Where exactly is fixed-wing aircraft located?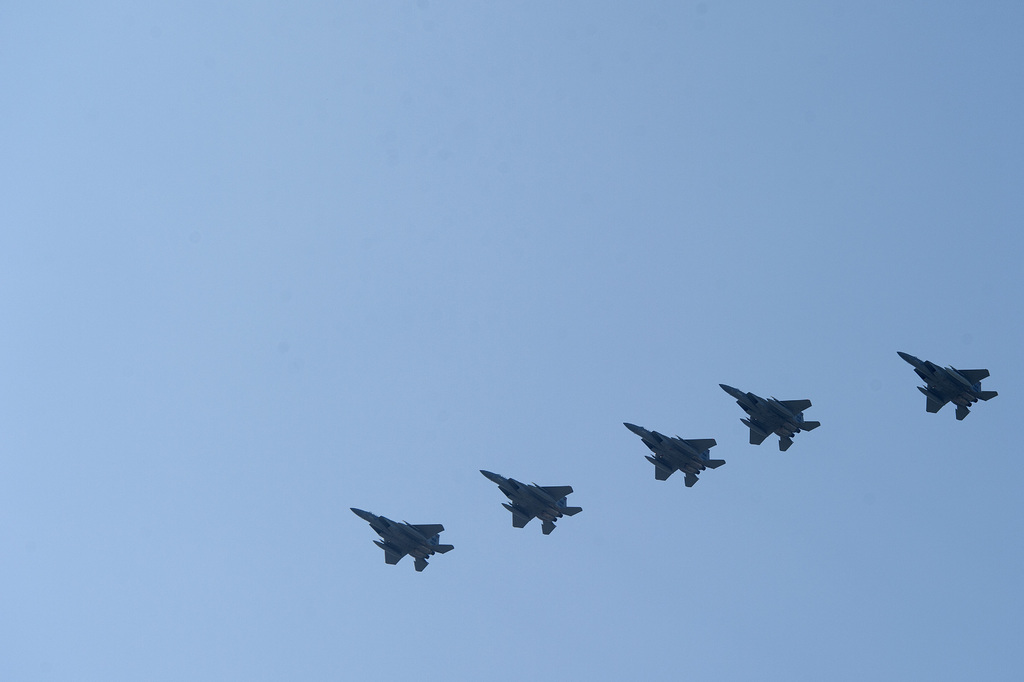
Its bounding box is [711, 378, 822, 456].
